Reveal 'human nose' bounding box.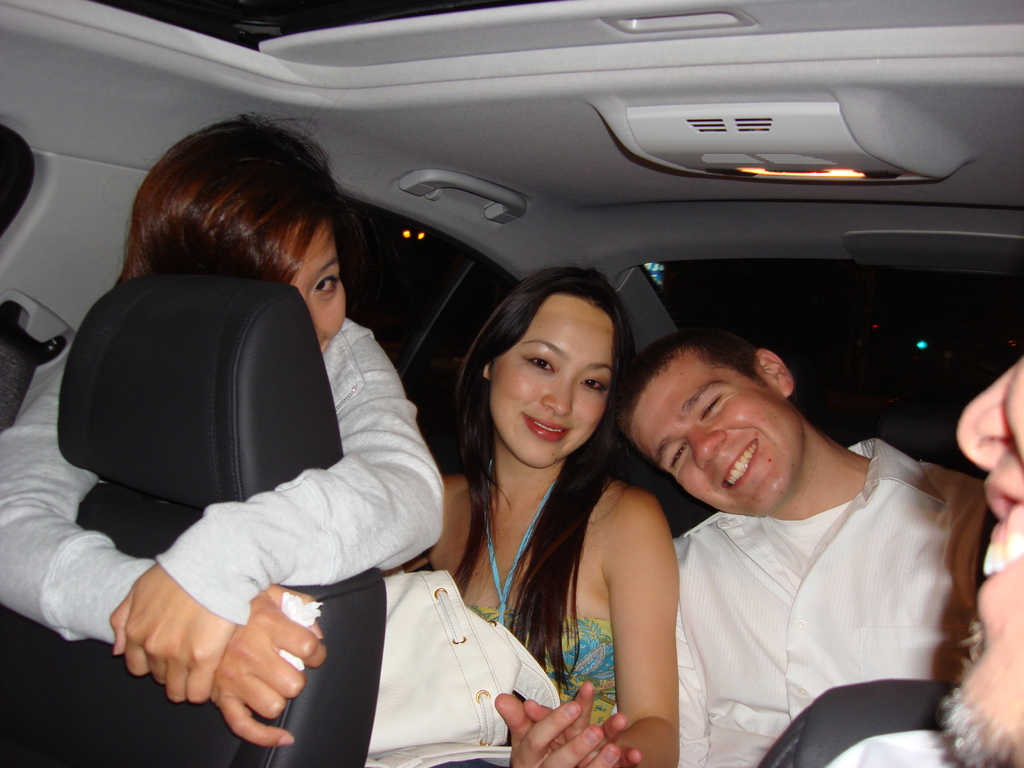
Revealed: bbox=(962, 359, 1023, 471).
